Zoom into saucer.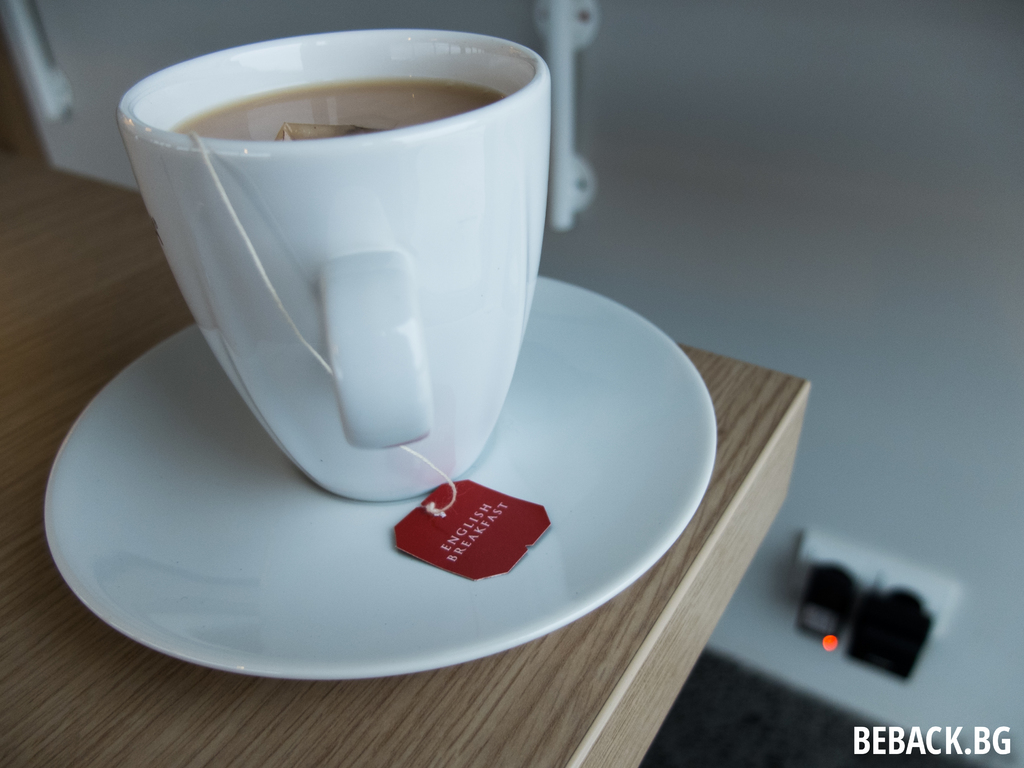
Zoom target: bbox(44, 274, 719, 687).
